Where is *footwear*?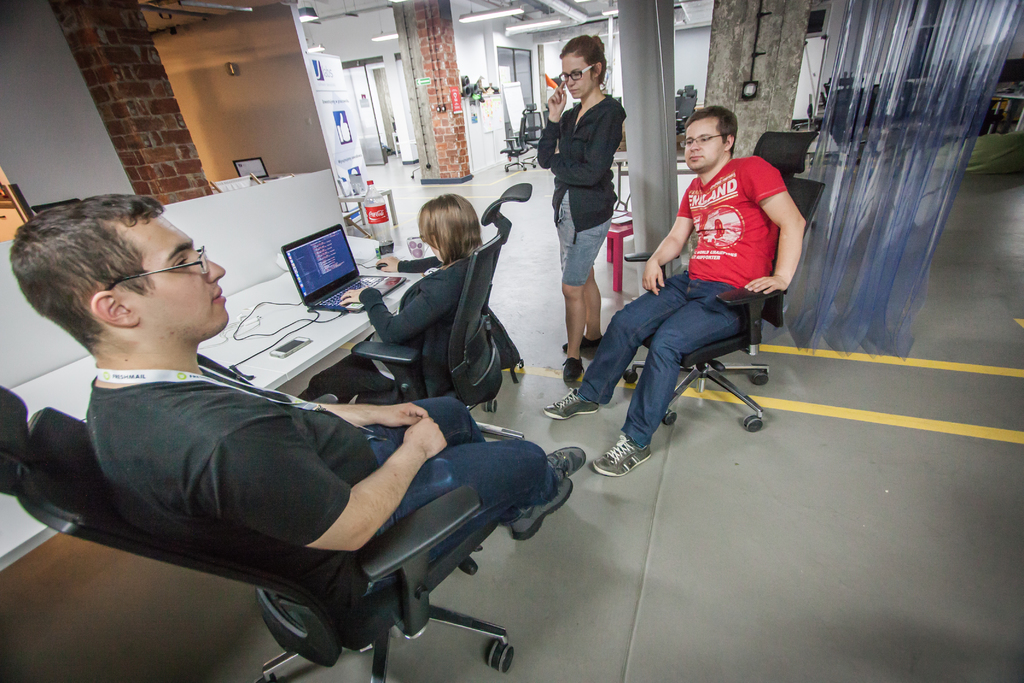
bbox=(592, 432, 651, 481).
